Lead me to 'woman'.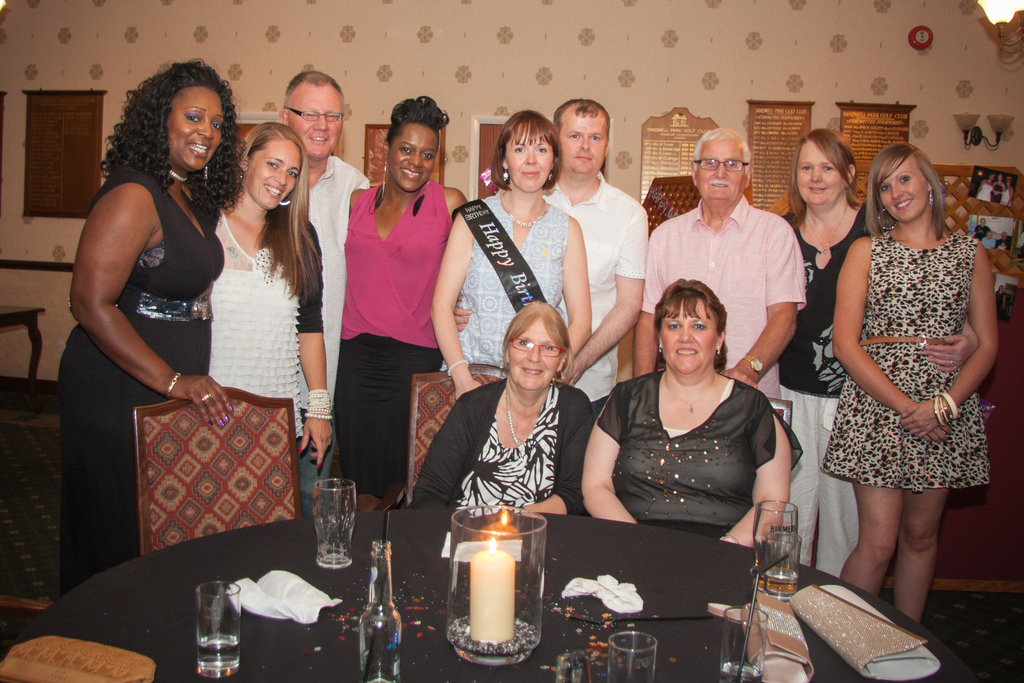
Lead to 830 142 998 630.
